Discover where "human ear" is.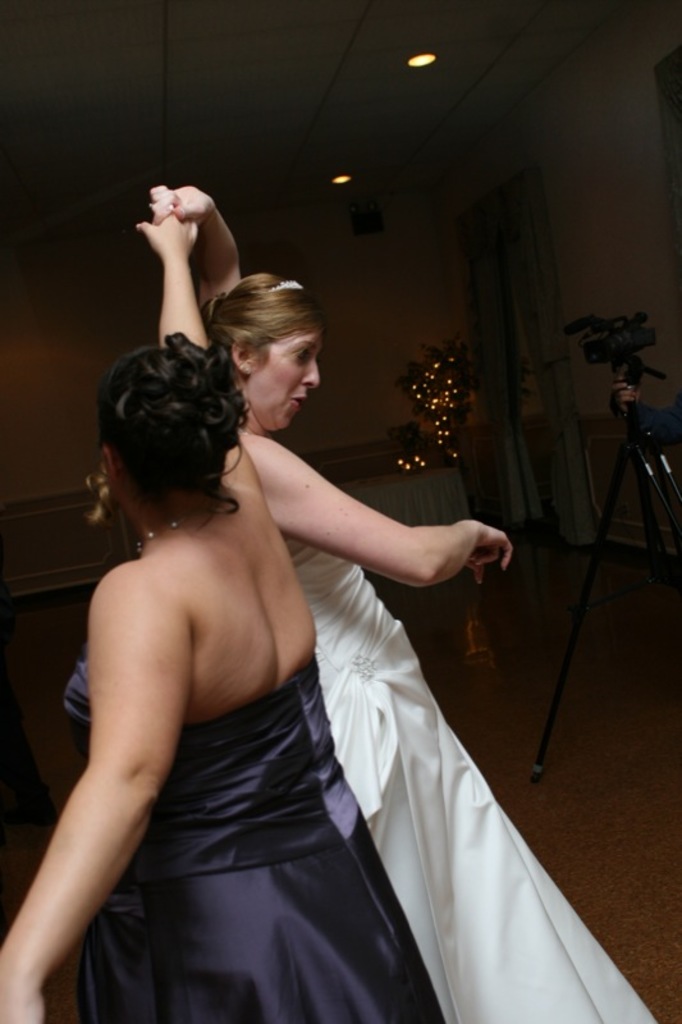
Discovered at x1=102 y1=445 x2=120 y2=477.
